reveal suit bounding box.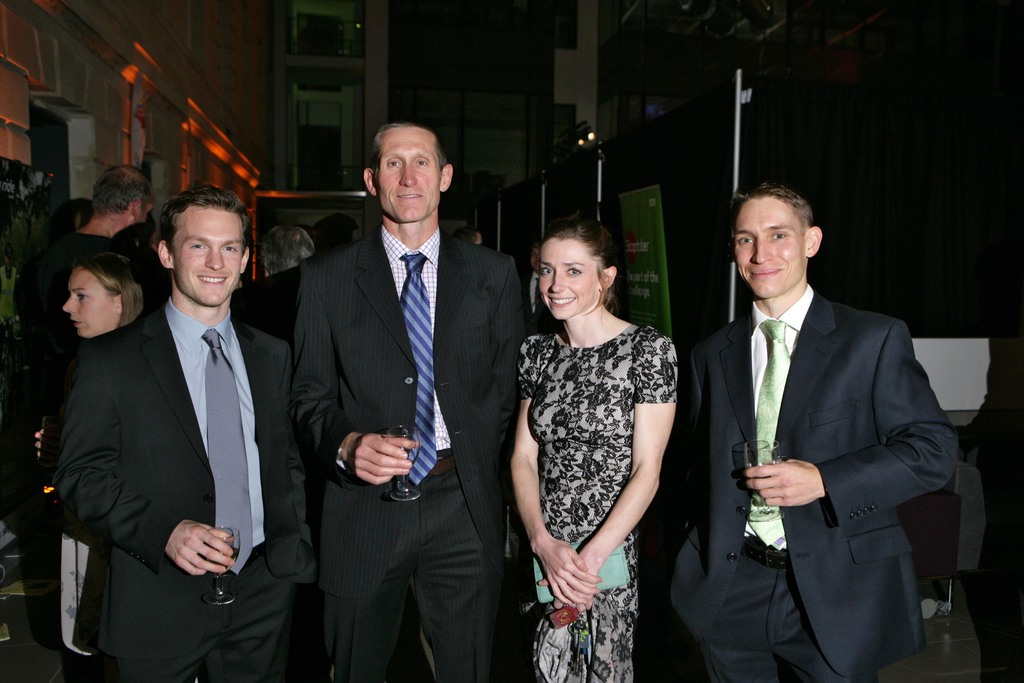
Revealed: select_region(52, 292, 311, 682).
